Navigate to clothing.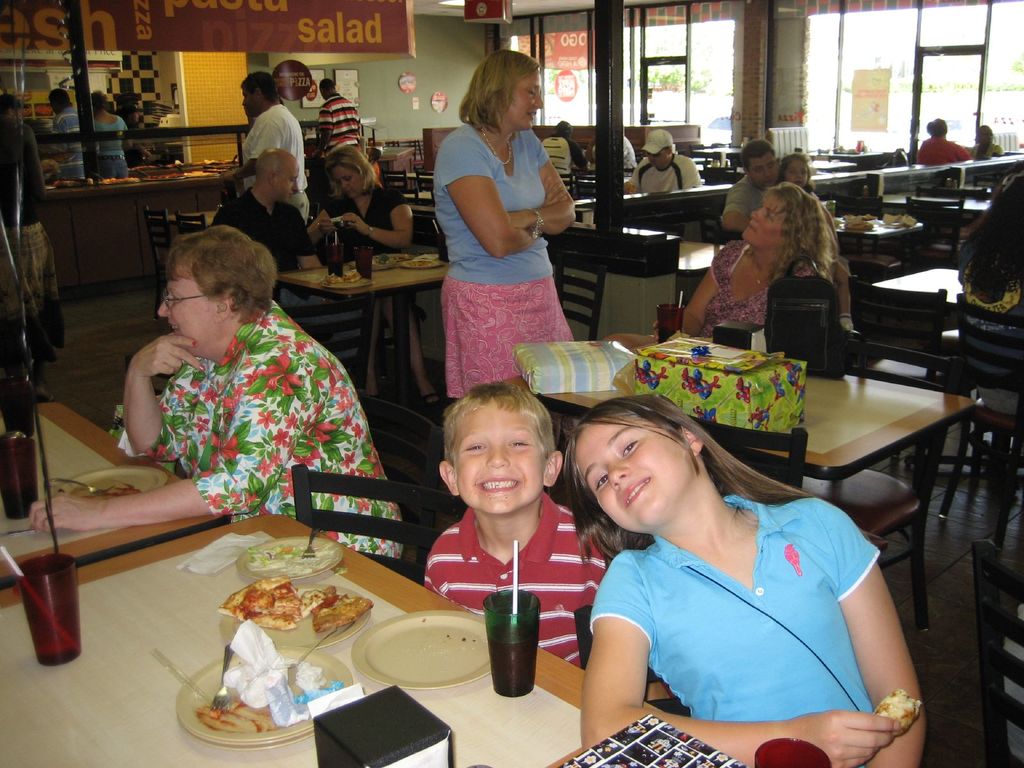
Navigation target: 629, 148, 703, 189.
